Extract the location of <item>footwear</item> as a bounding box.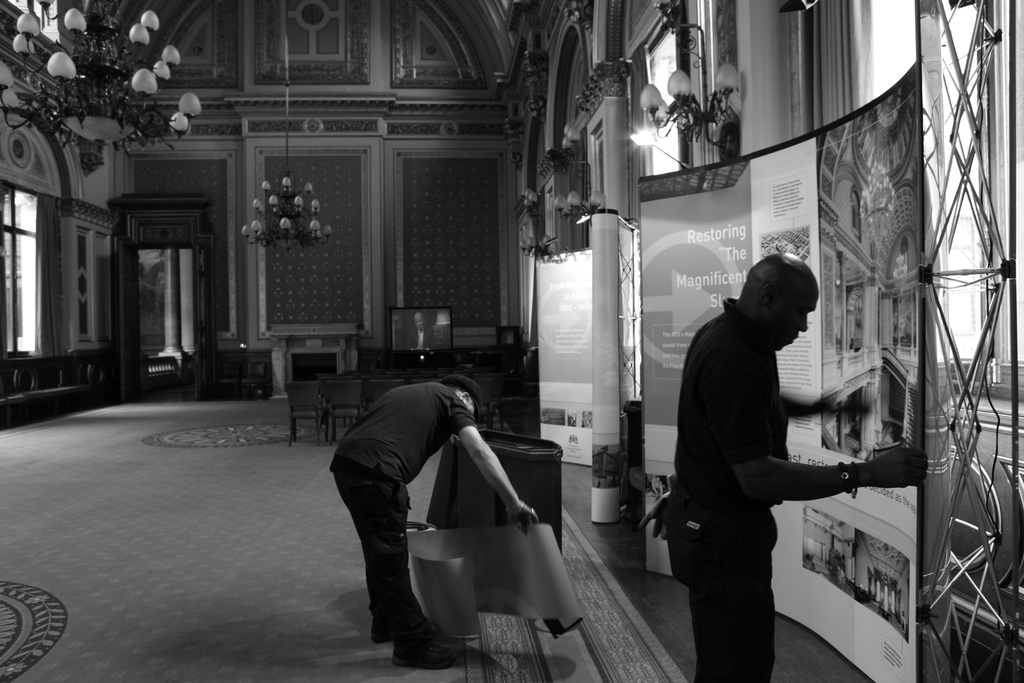
[x1=371, y1=620, x2=431, y2=645].
